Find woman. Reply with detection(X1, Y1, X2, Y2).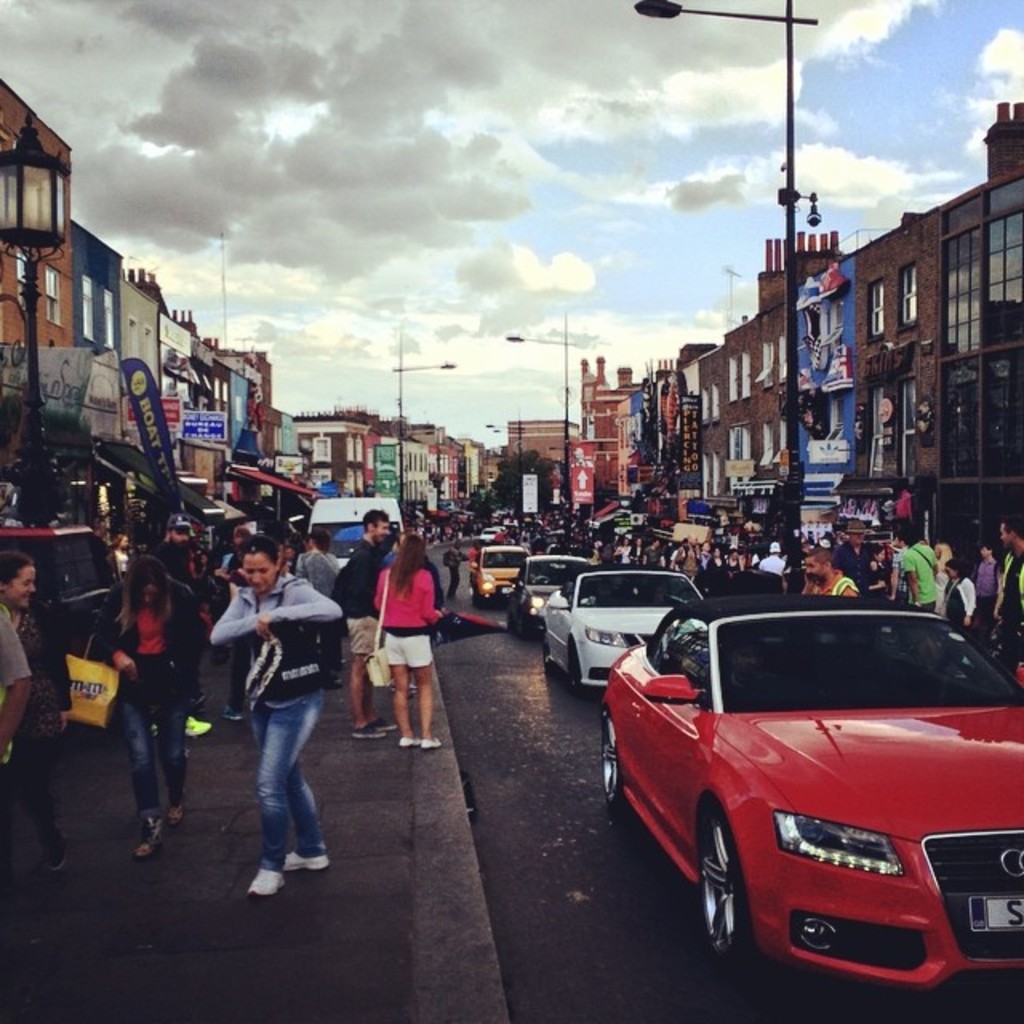
detection(99, 530, 141, 578).
